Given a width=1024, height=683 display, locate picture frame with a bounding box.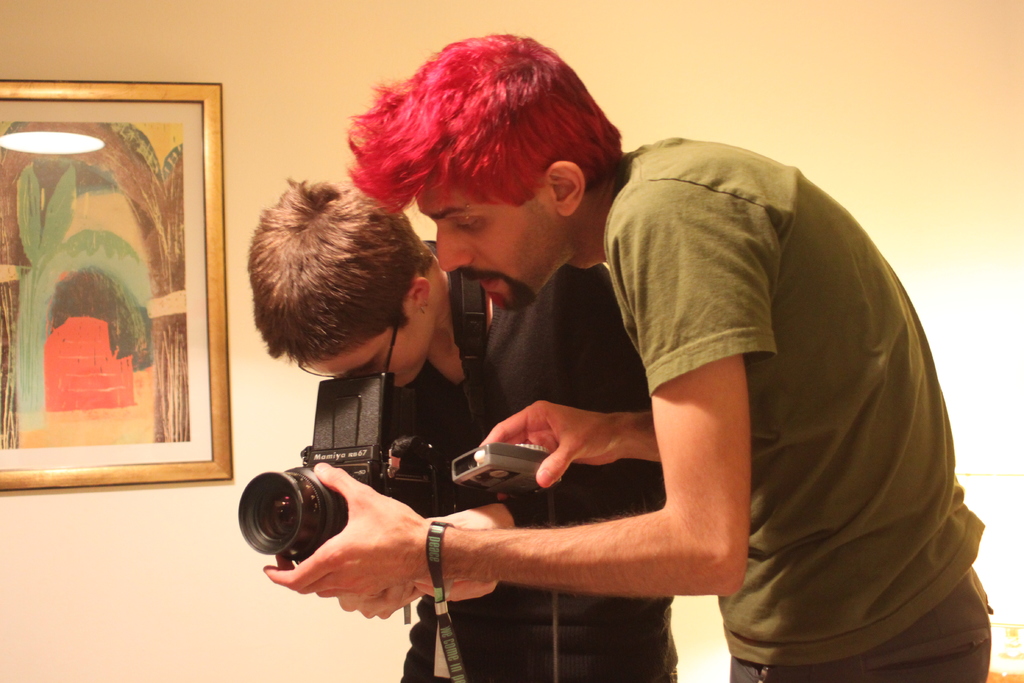
Located: 0 81 233 493.
